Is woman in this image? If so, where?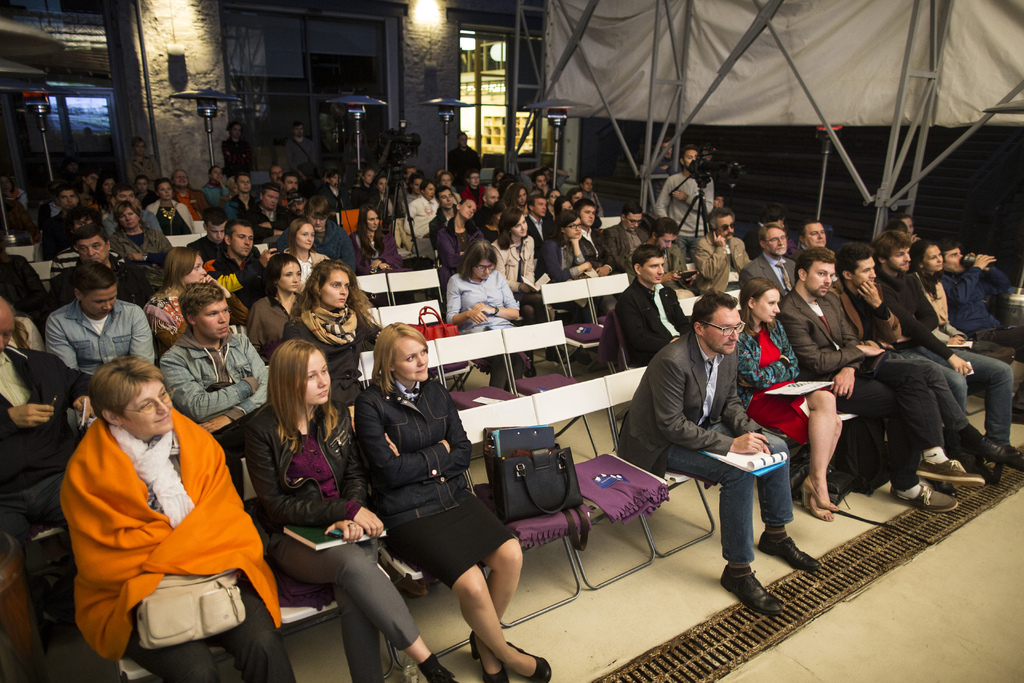
Yes, at (left=245, top=252, right=308, bottom=350).
